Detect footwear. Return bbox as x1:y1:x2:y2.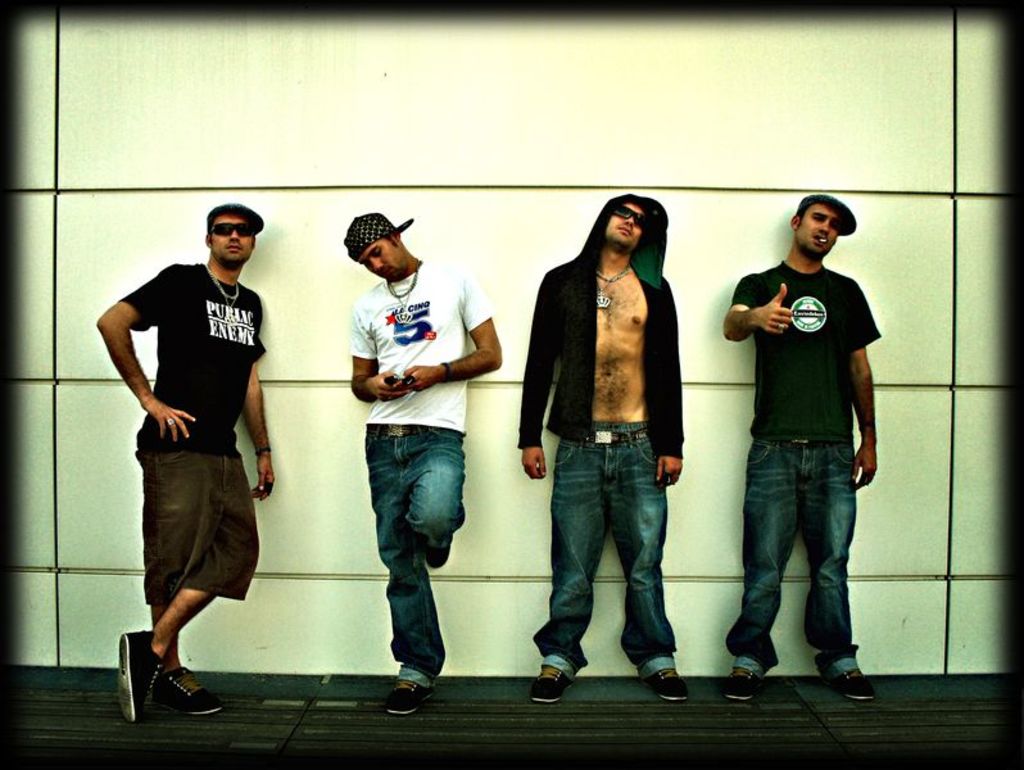
386:680:429:711.
